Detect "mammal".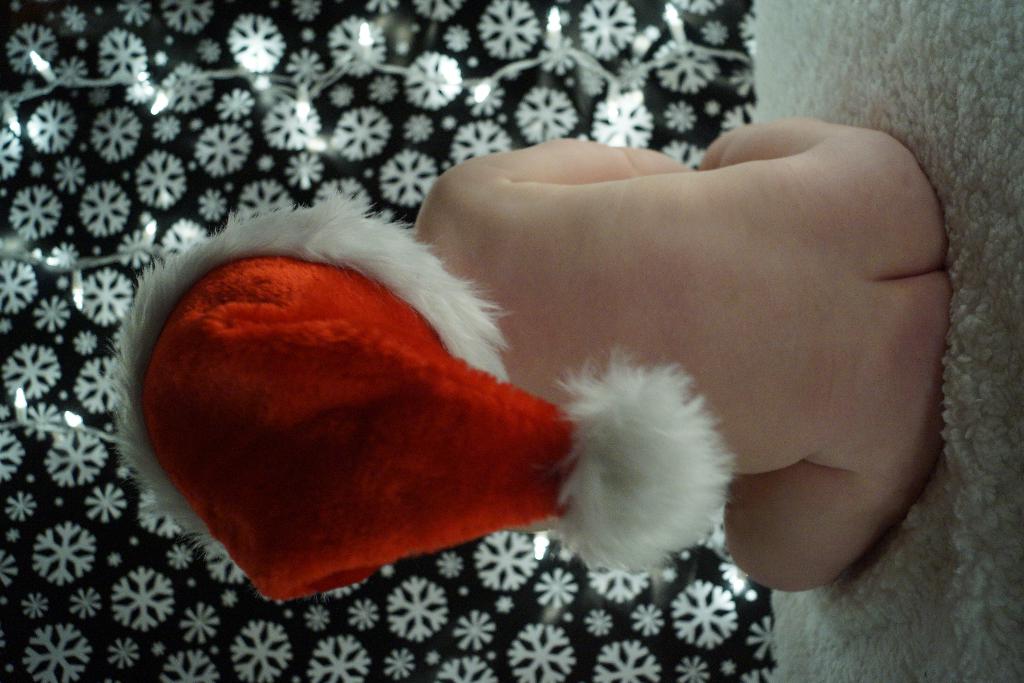
Detected at {"x1": 188, "y1": 130, "x2": 975, "y2": 586}.
